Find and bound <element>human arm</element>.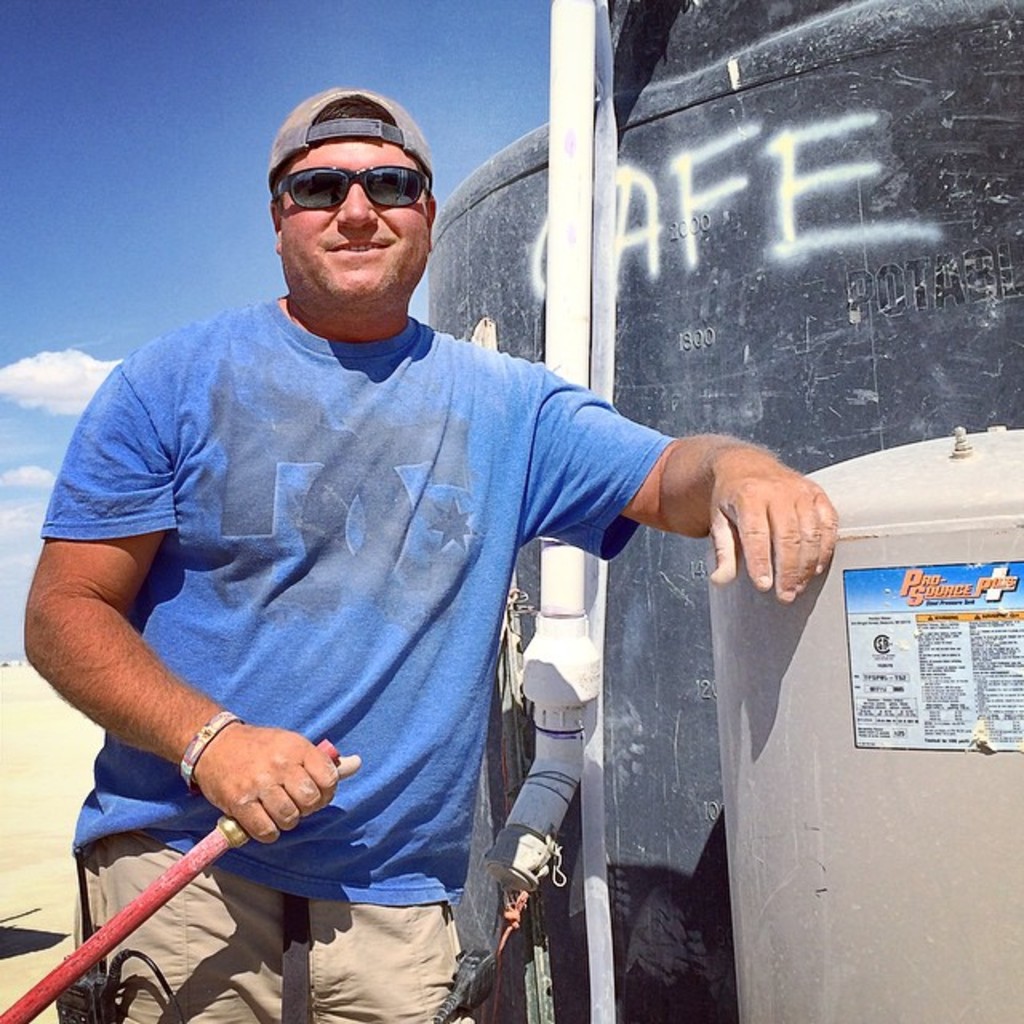
Bound: Rect(512, 349, 838, 610).
